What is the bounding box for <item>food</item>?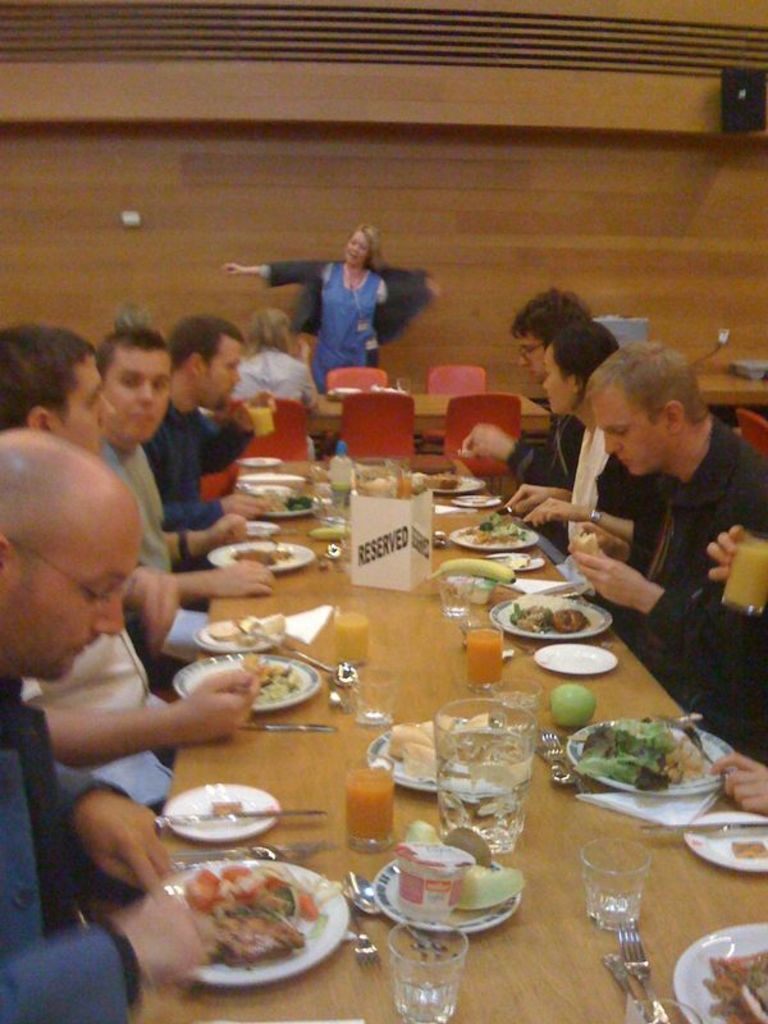
(230, 544, 287, 570).
